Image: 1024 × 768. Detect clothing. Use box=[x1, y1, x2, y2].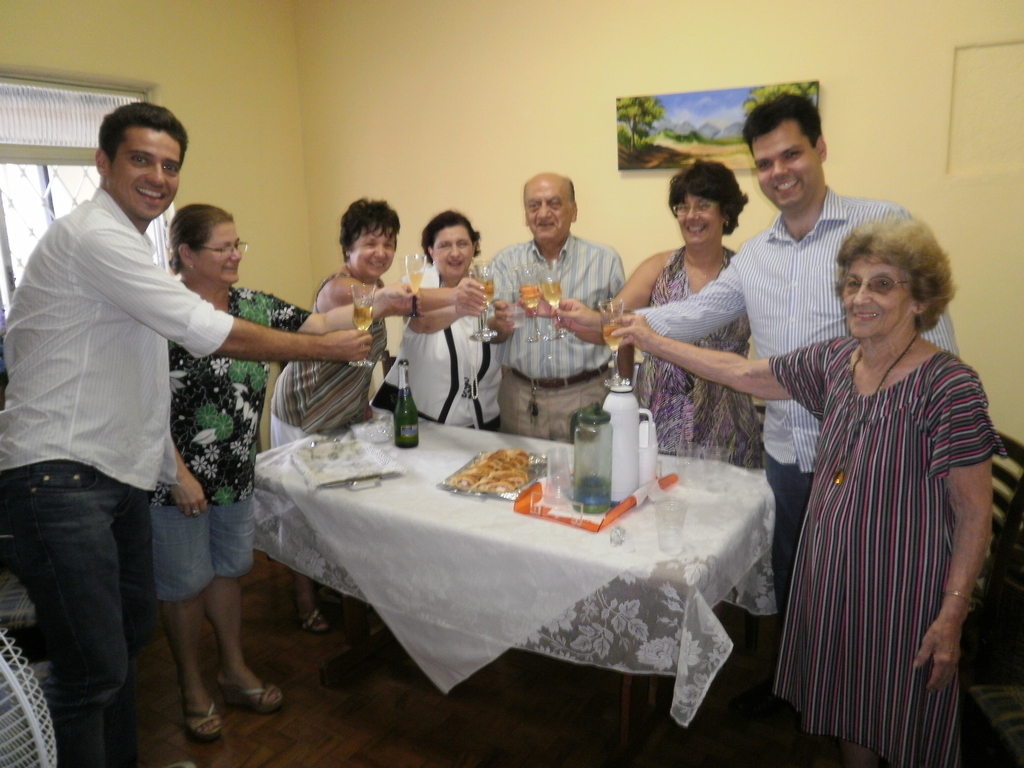
box=[483, 225, 624, 447].
